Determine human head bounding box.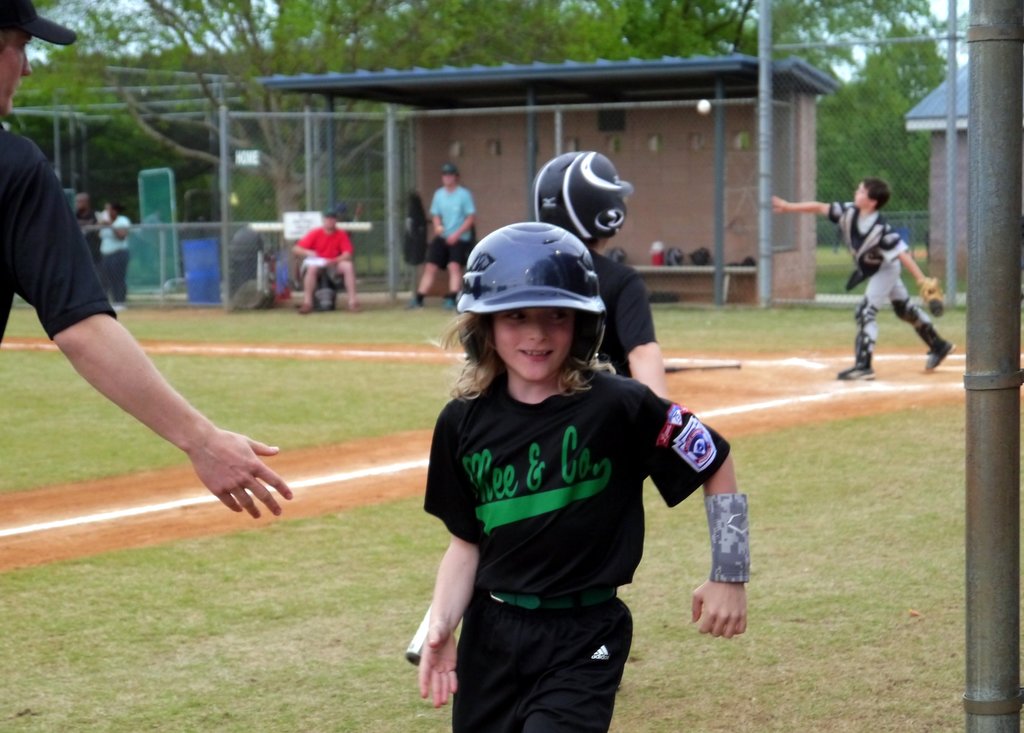
Determined: l=0, t=0, r=82, b=117.
